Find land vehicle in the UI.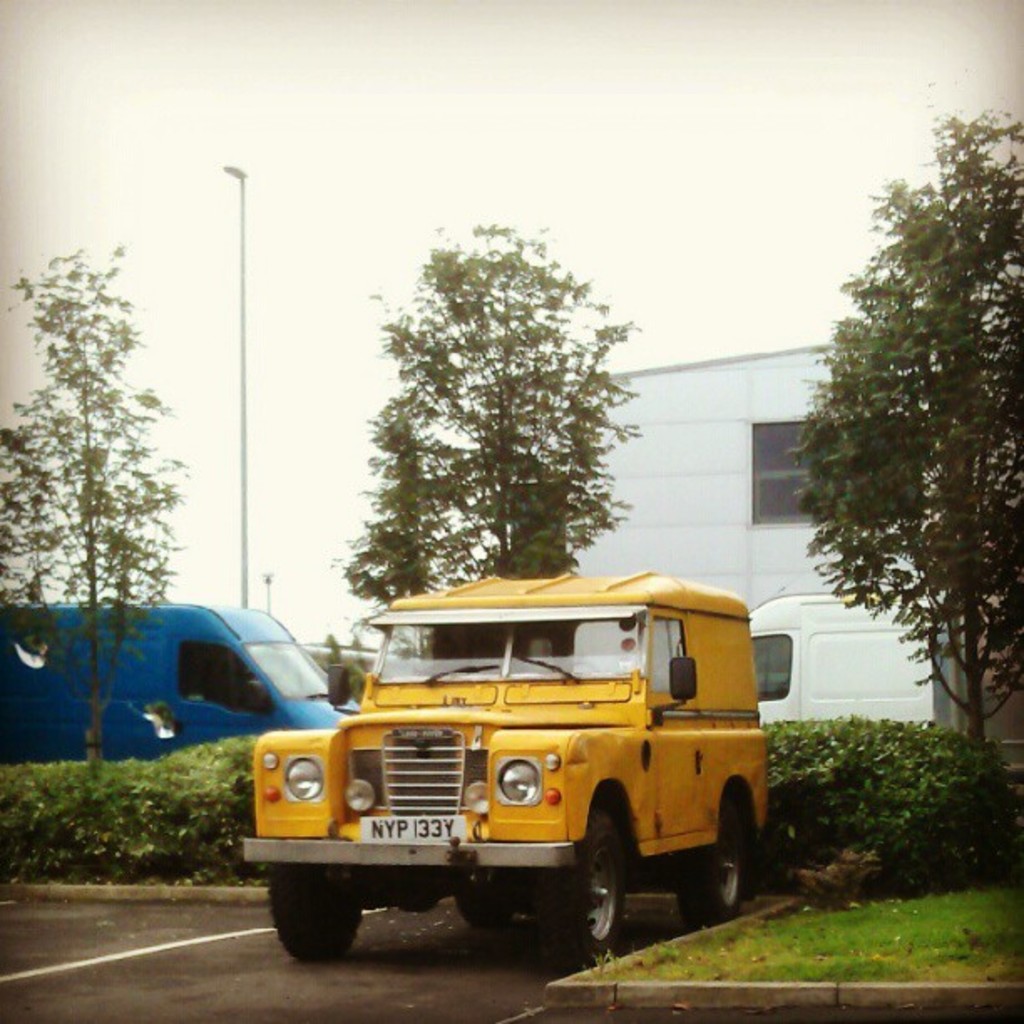
UI element at crop(0, 601, 366, 765).
